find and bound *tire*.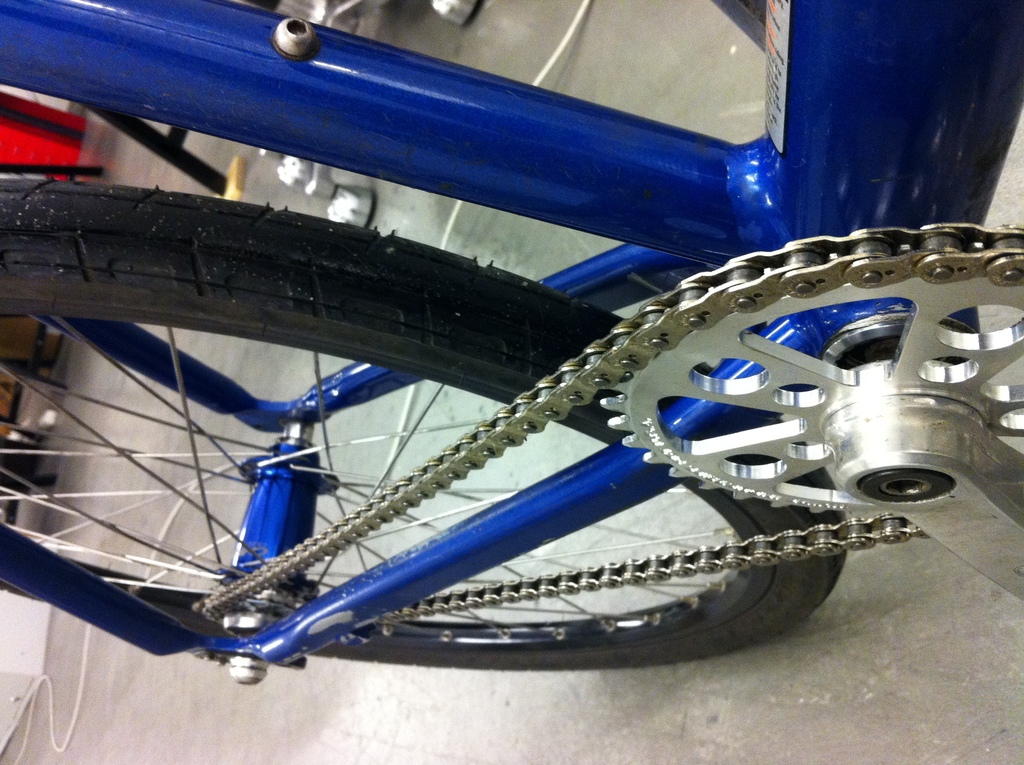
Bound: Rect(0, 170, 838, 670).
